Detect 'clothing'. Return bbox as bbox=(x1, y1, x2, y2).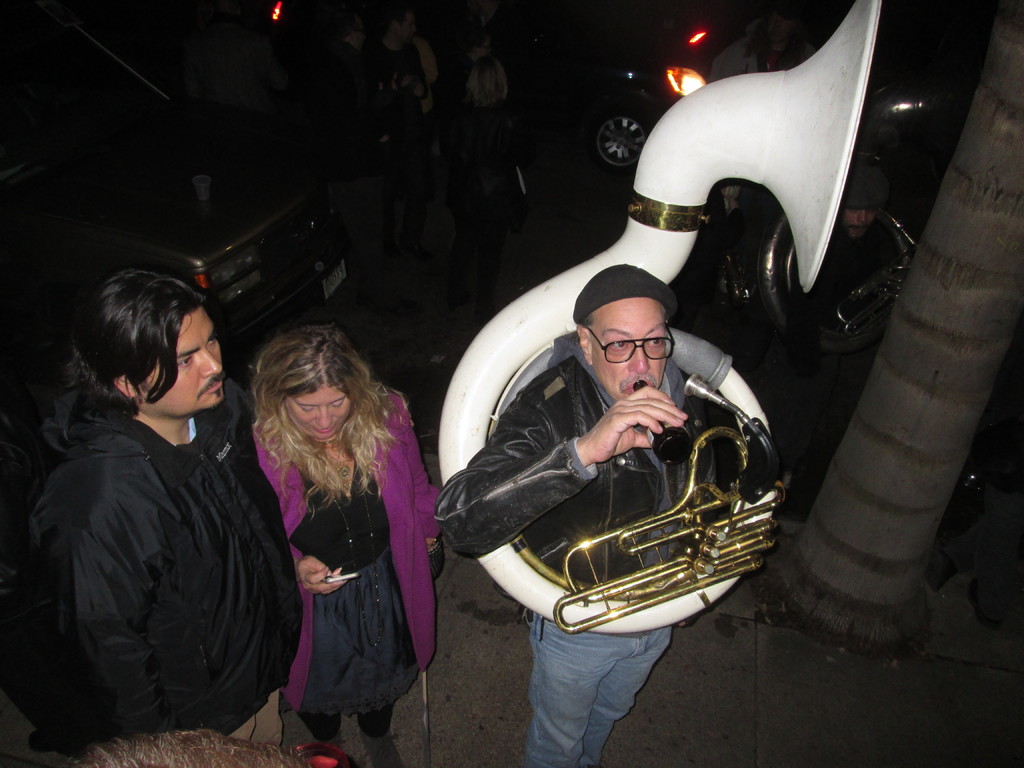
bbox=(19, 313, 289, 764).
